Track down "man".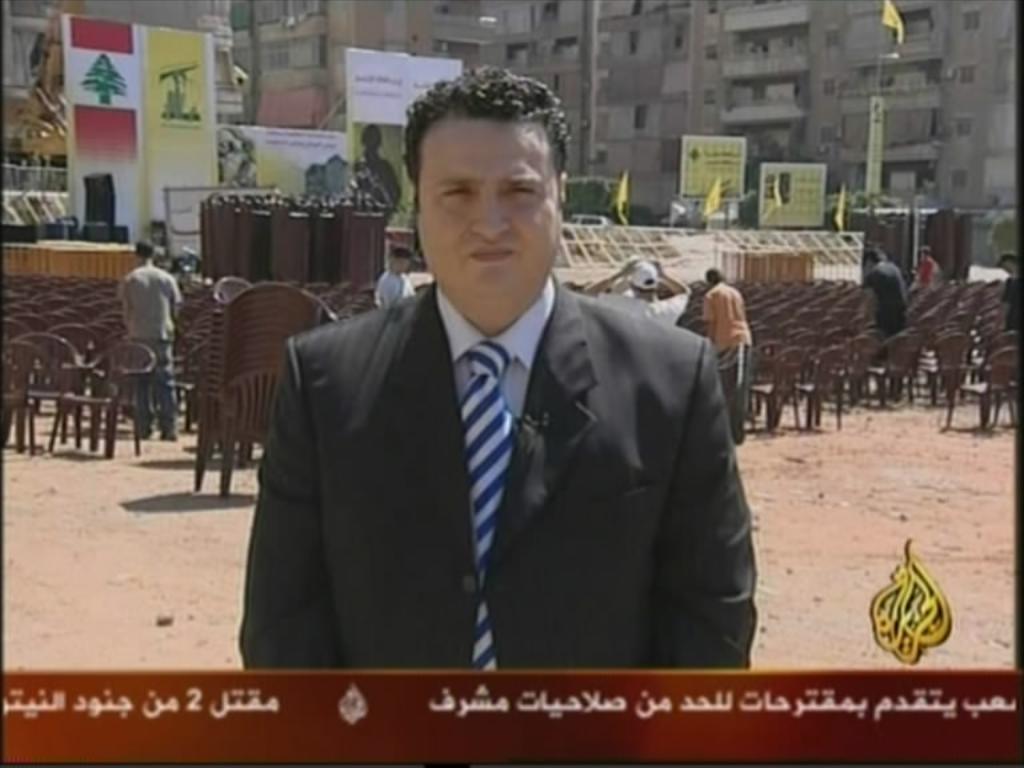
Tracked to <box>579,257,685,324</box>.
